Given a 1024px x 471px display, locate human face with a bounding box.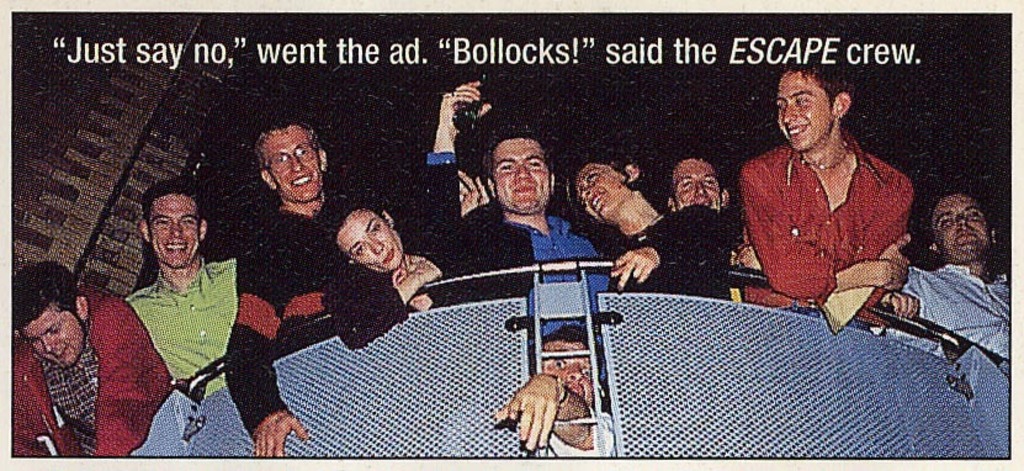
Located: bbox=(928, 194, 997, 264).
